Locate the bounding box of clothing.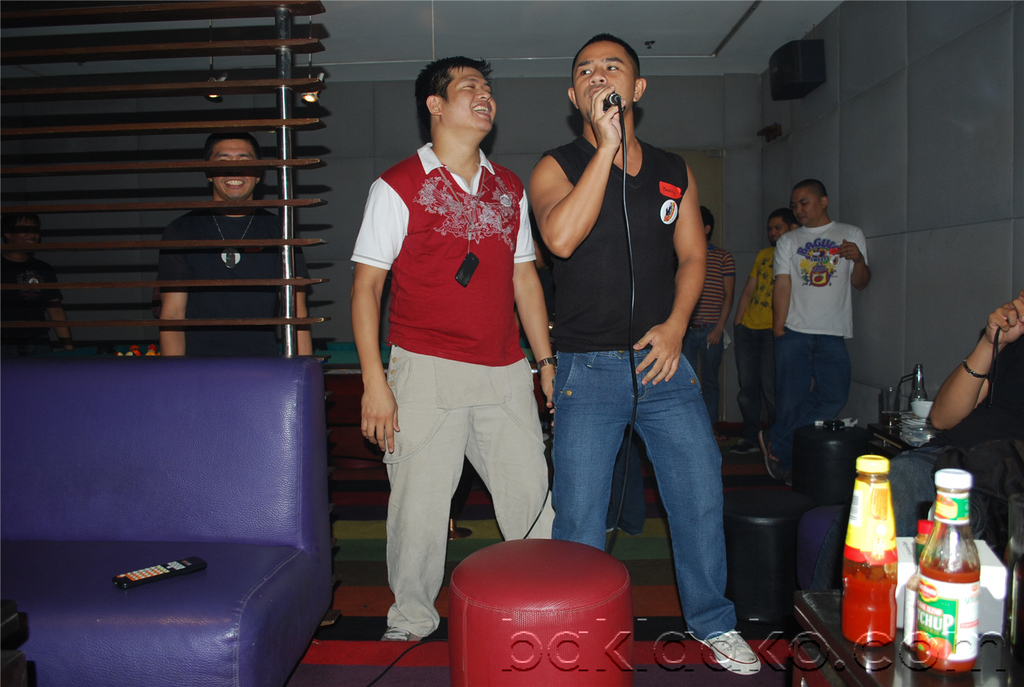
Bounding box: x1=544 y1=133 x2=735 y2=629.
